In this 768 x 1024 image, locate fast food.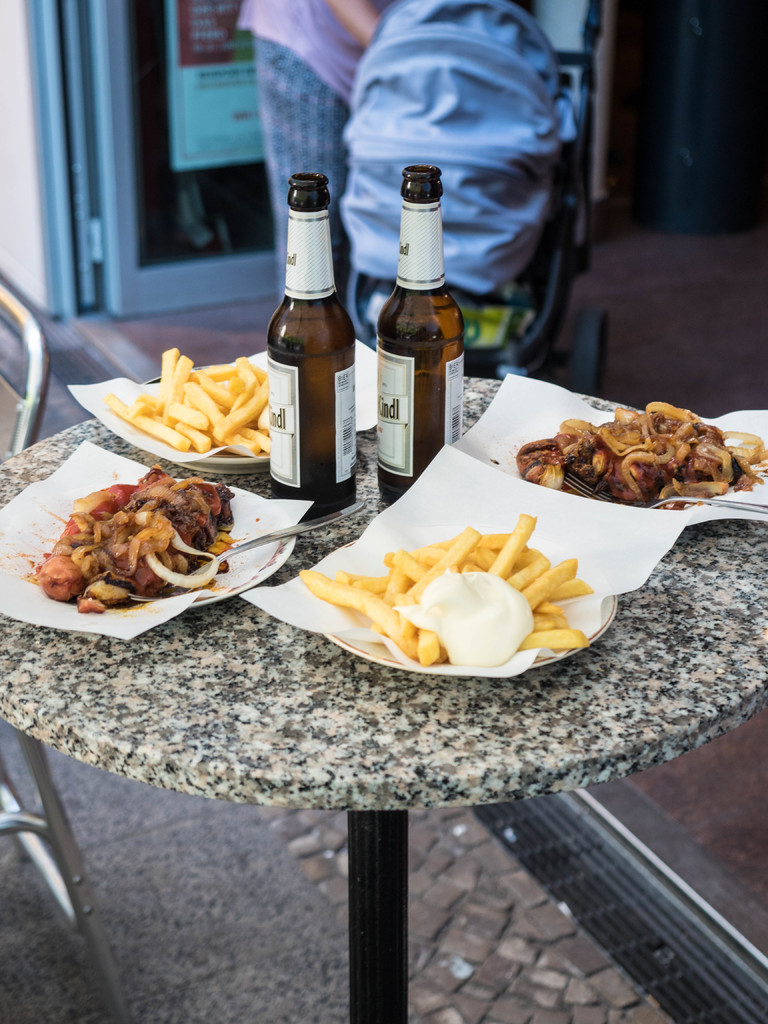
Bounding box: 159/346/182/413.
